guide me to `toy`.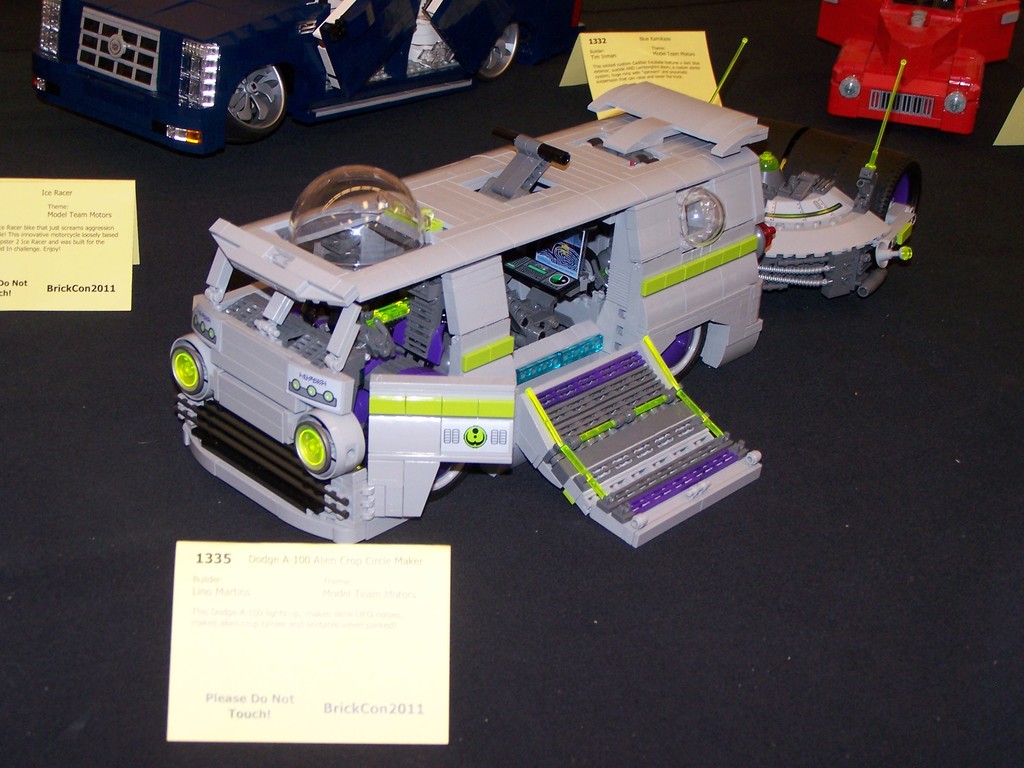
Guidance: locate(814, 0, 1021, 151).
